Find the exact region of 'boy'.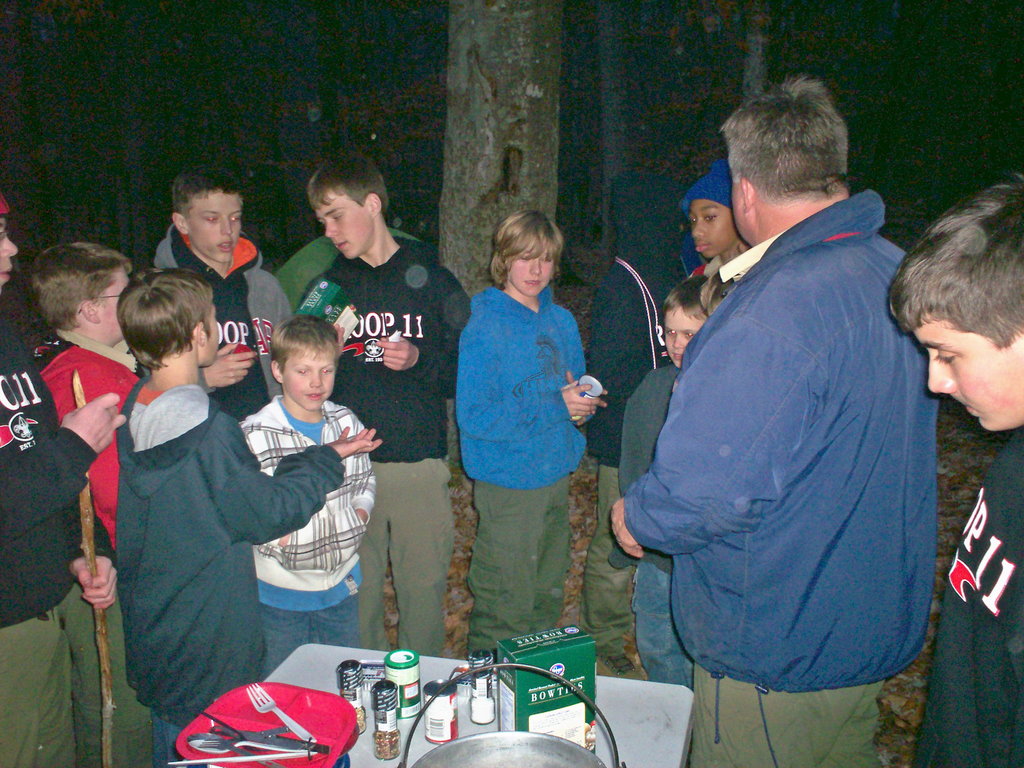
Exact region: bbox(296, 148, 474, 662).
